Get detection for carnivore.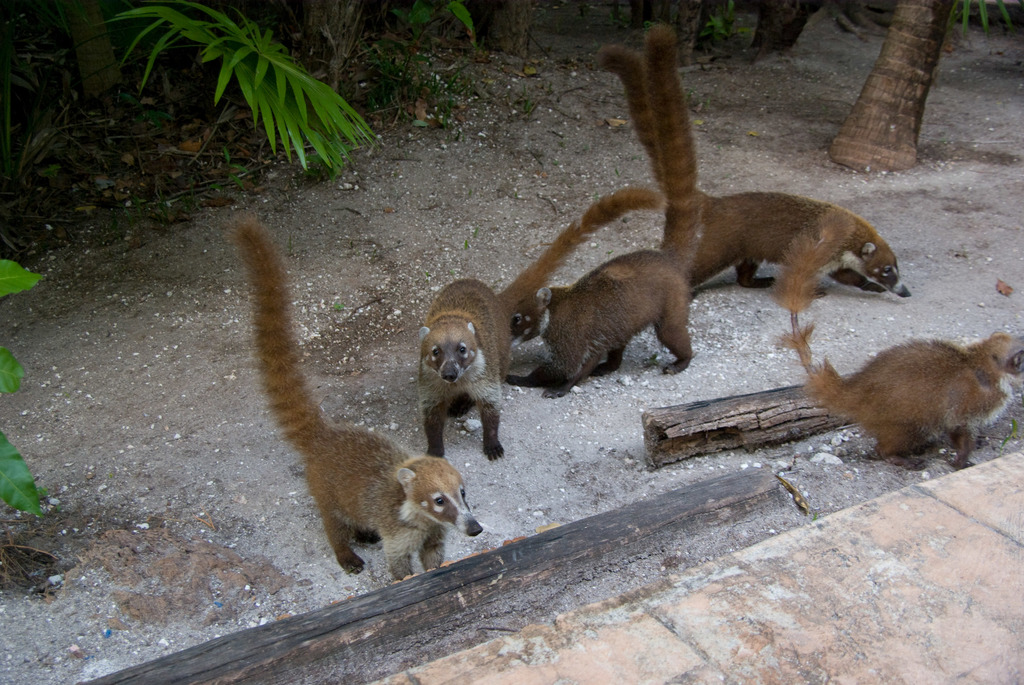
Detection: detection(410, 177, 652, 468).
